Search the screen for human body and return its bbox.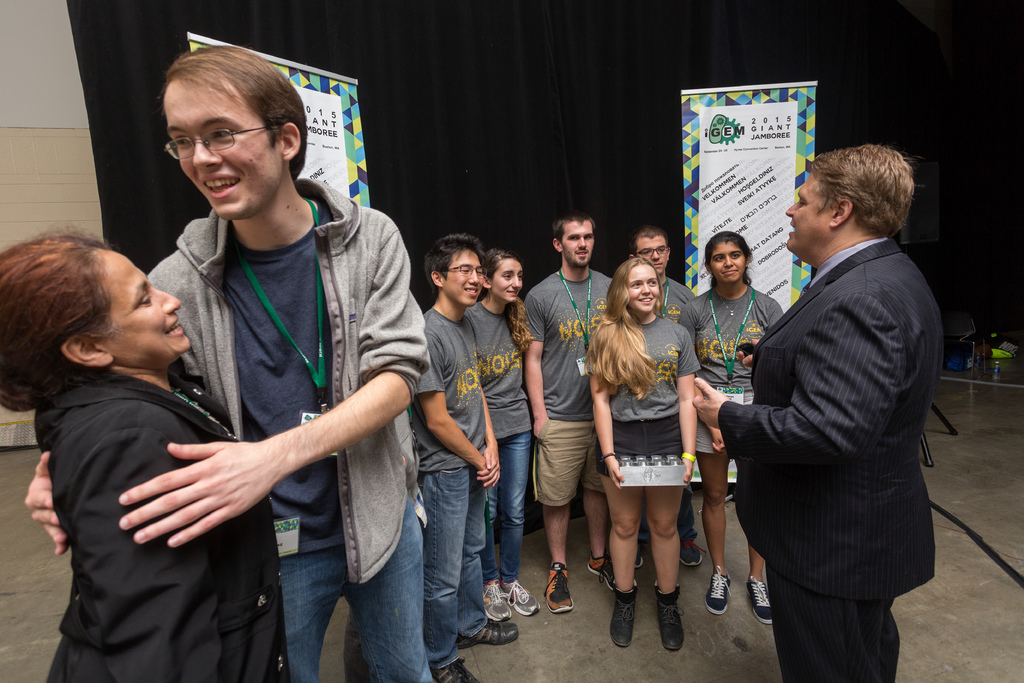
Found: l=449, t=245, r=532, b=604.
